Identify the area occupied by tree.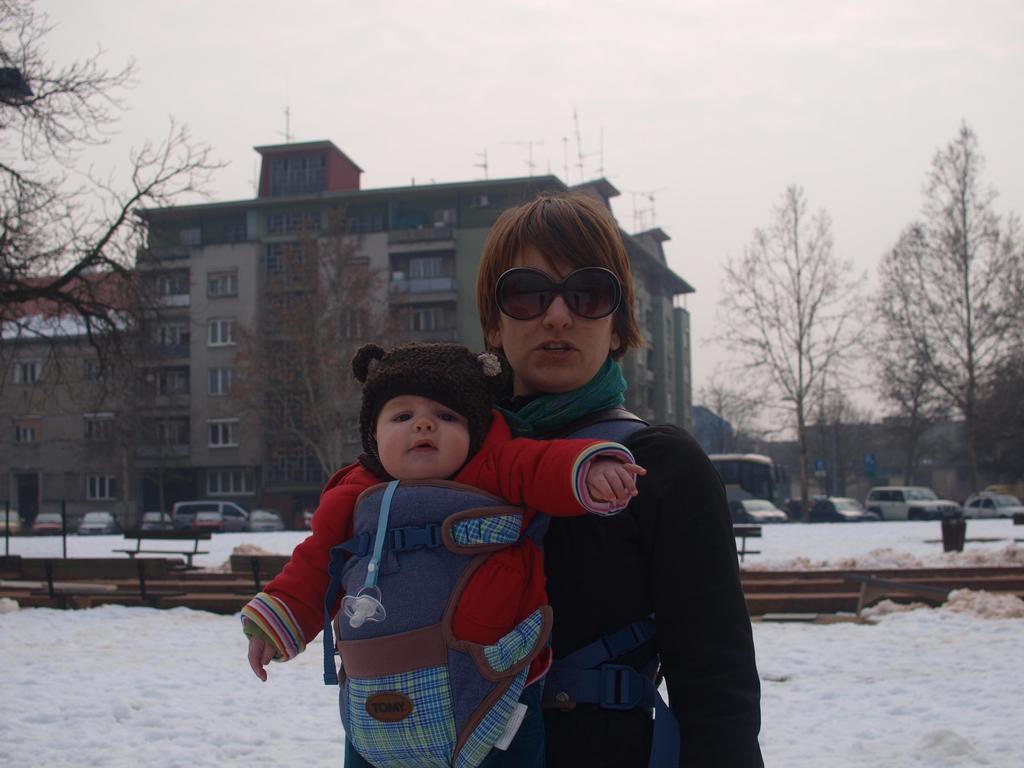
Area: x1=0, y1=0, x2=230, y2=579.
